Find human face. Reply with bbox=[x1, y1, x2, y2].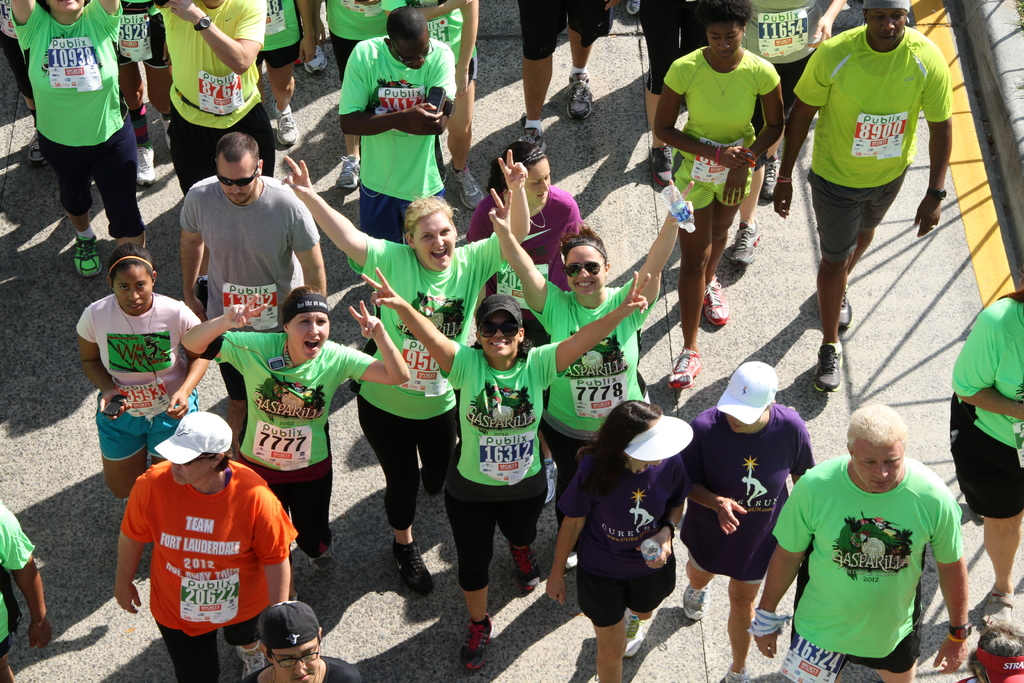
bbox=[564, 244, 605, 298].
